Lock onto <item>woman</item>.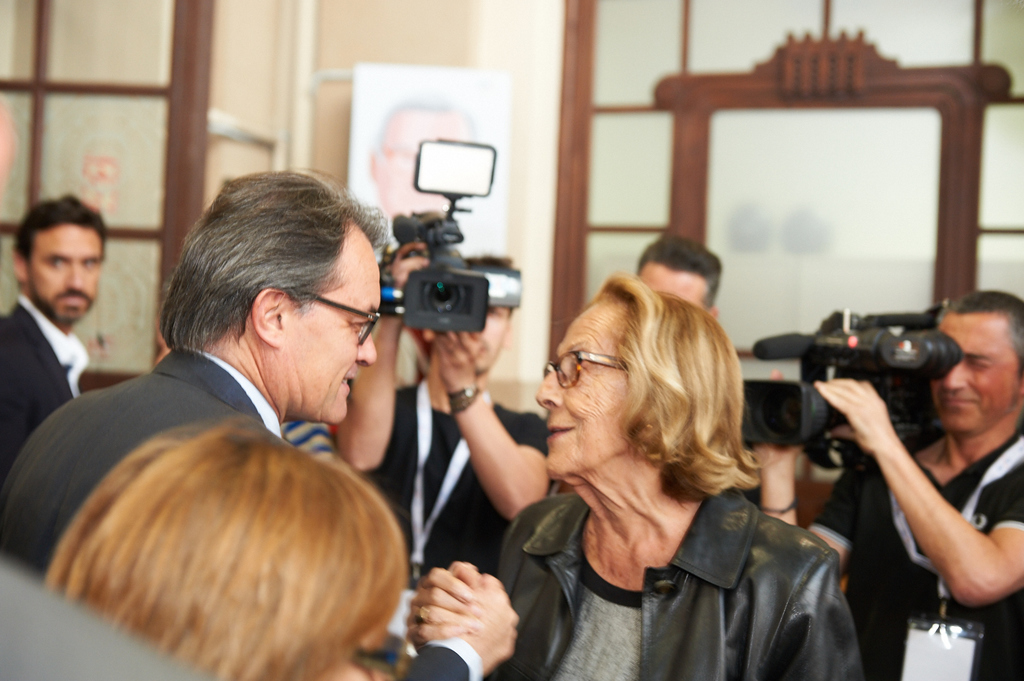
Locked: [493, 279, 842, 680].
